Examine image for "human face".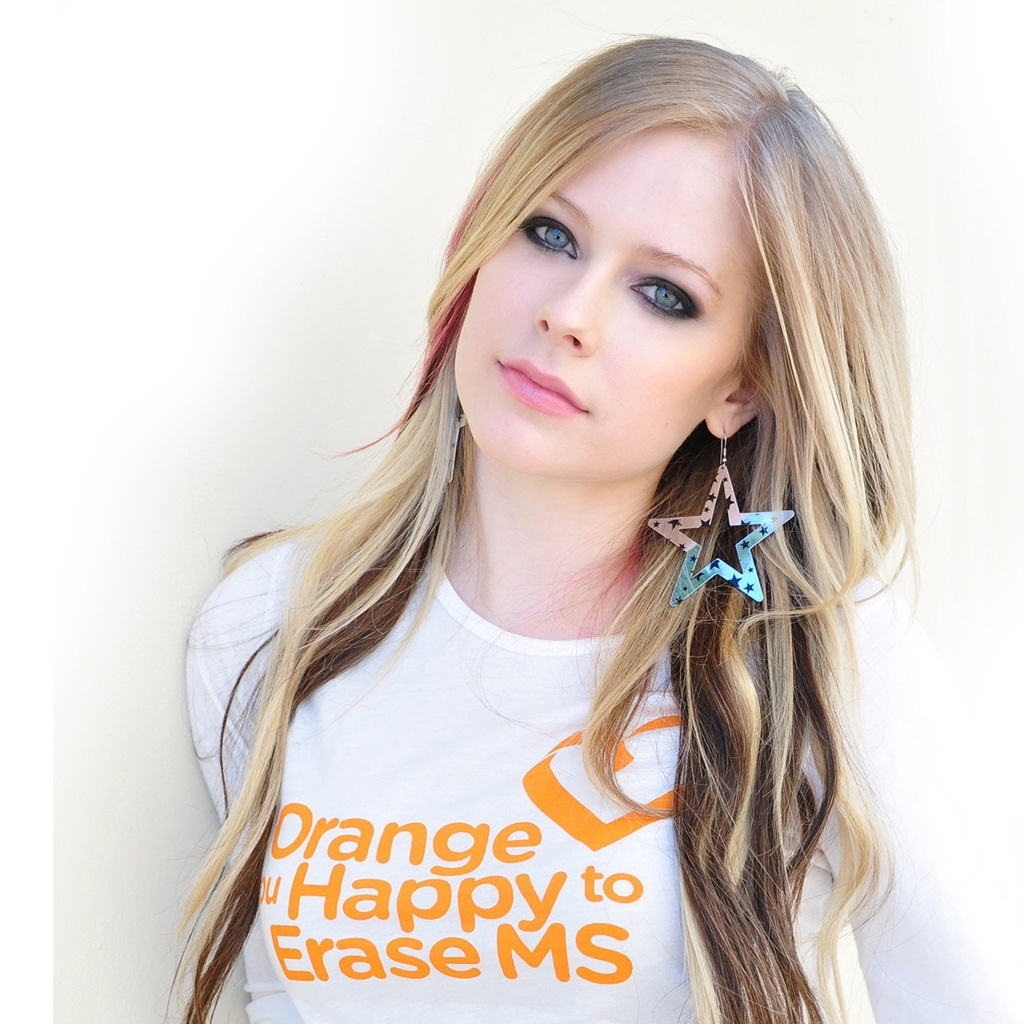
Examination result: left=454, top=115, right=756, bottom=477.
